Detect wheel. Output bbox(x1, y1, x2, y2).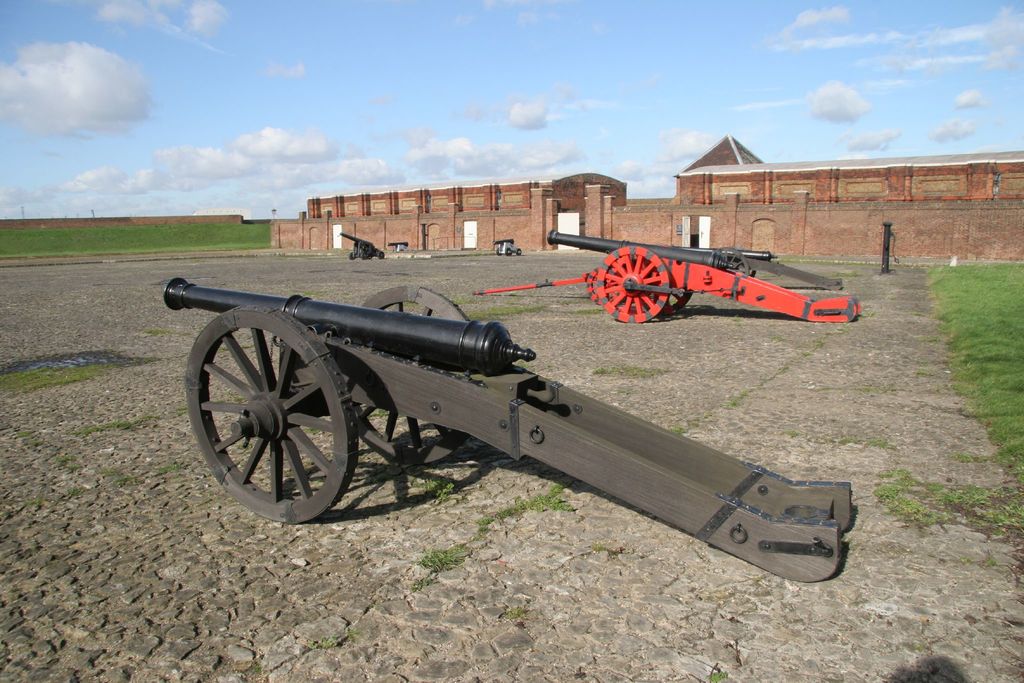
bbox(349, 252, 356, 258).
